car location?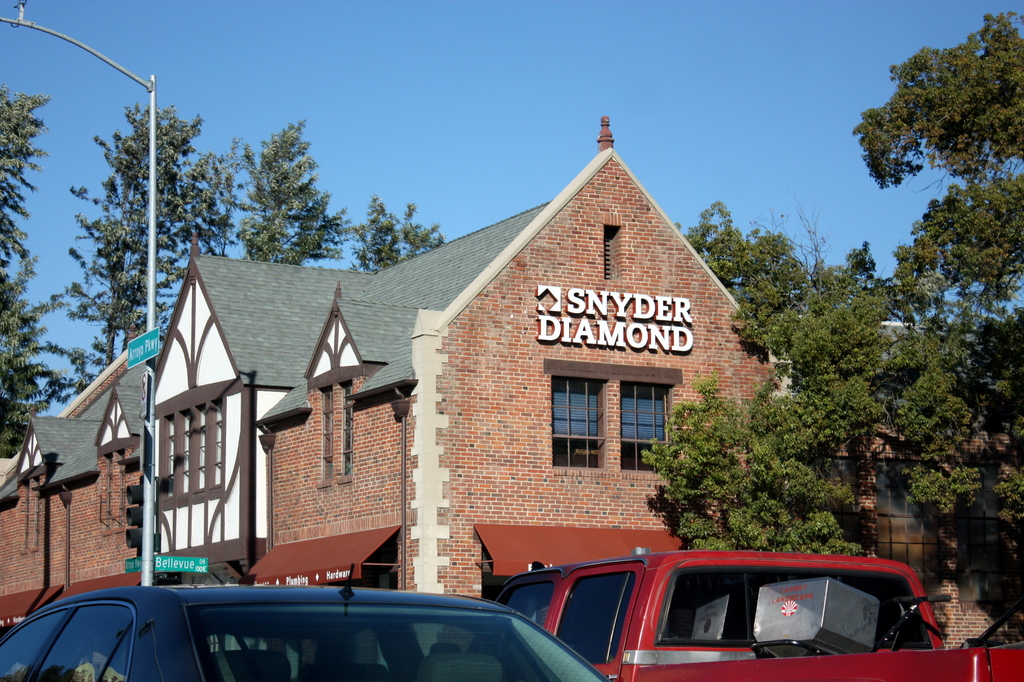
select_region(0, 559, 614, 681)
